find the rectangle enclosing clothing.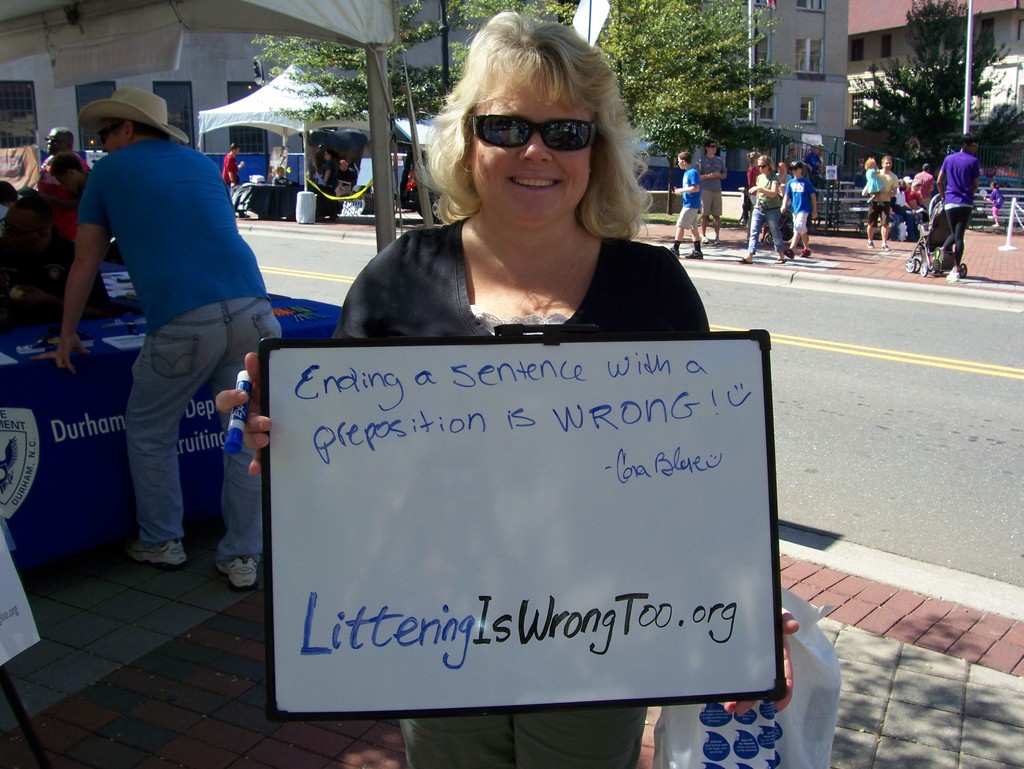
locate(749, 175, 783, 257).
